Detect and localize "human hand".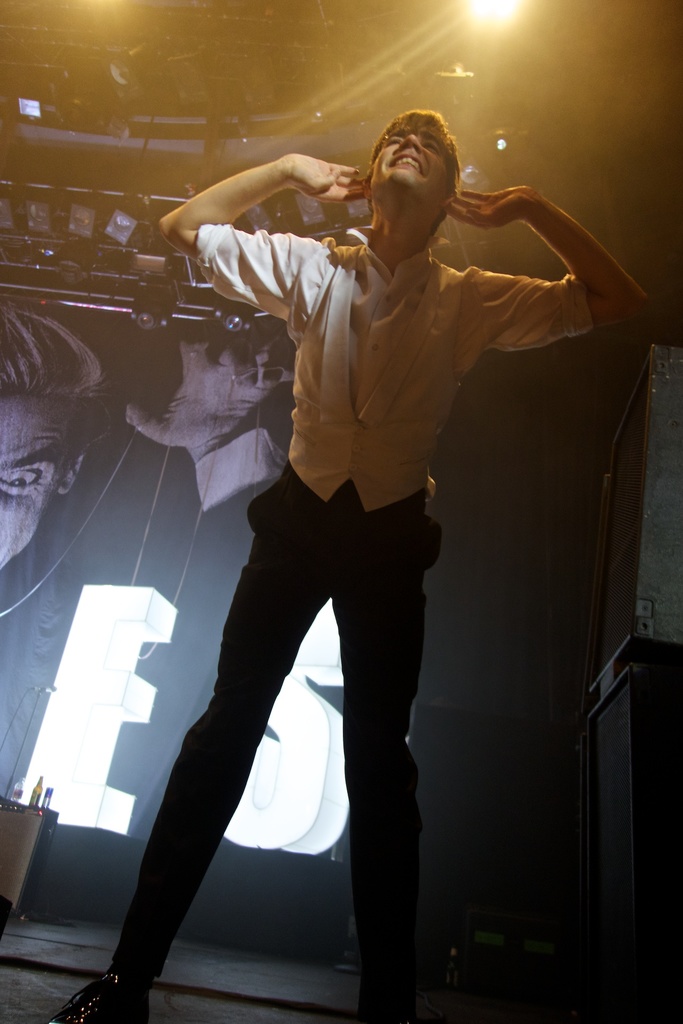
Localized at locate(447, 183, 536, 236).
